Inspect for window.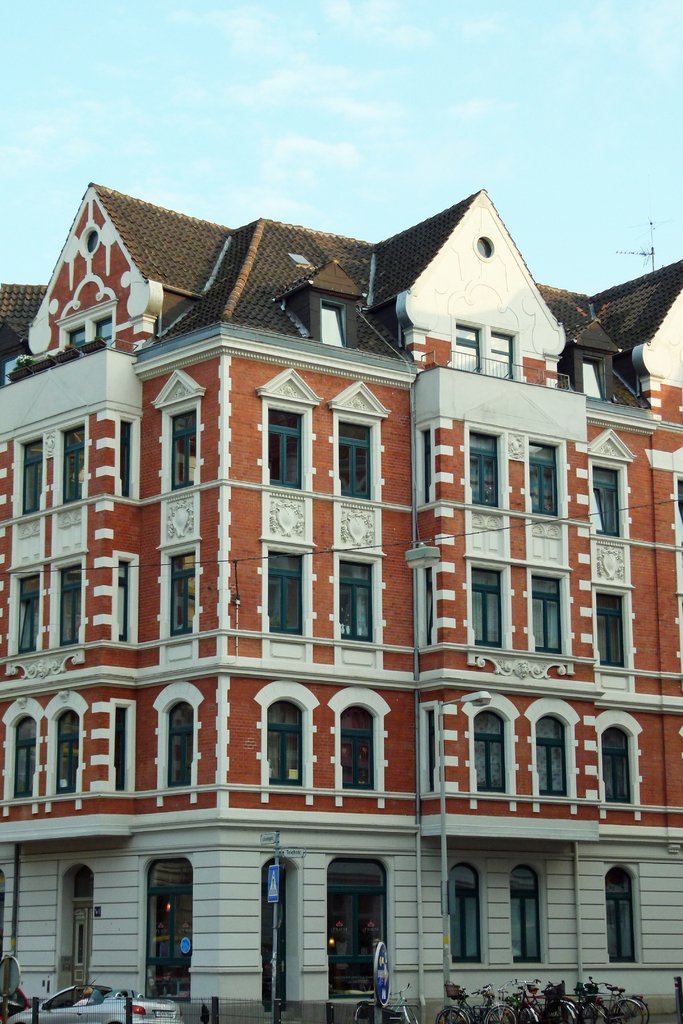
Inspection: <box>110,557,145,628</box>.
